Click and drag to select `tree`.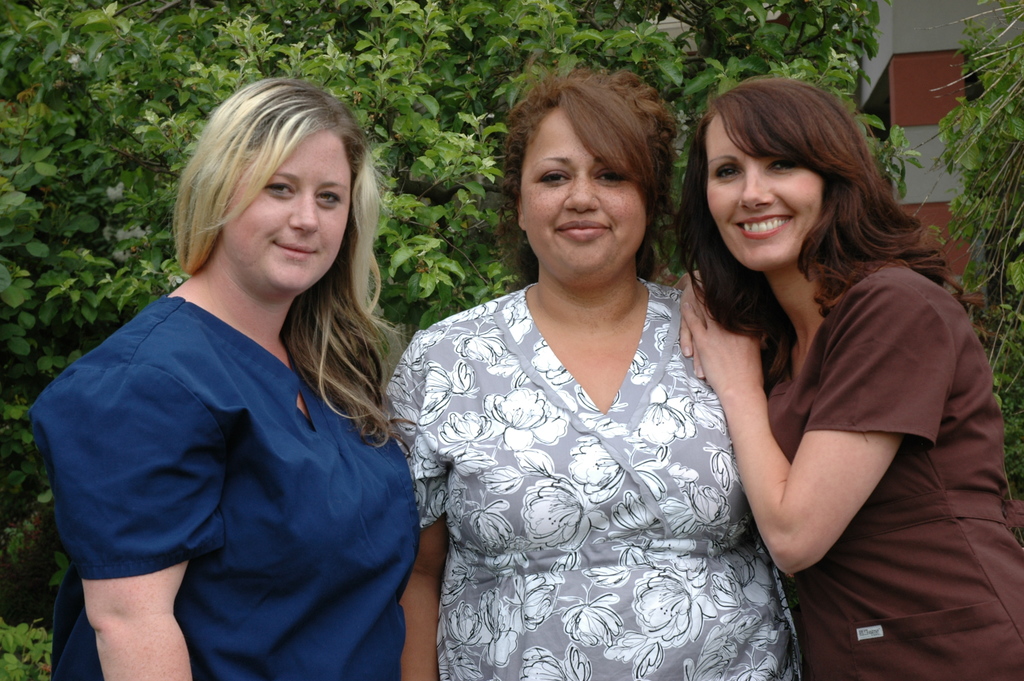
Selection: 0/0/932/551.
